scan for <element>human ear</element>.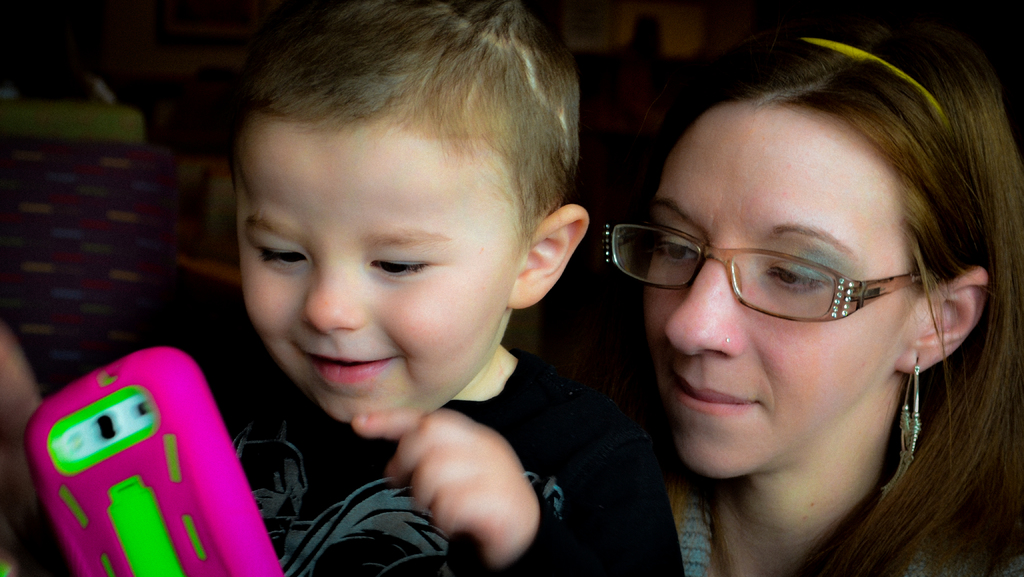
Scan result: <region>506, 207, 593, 310</region>.
